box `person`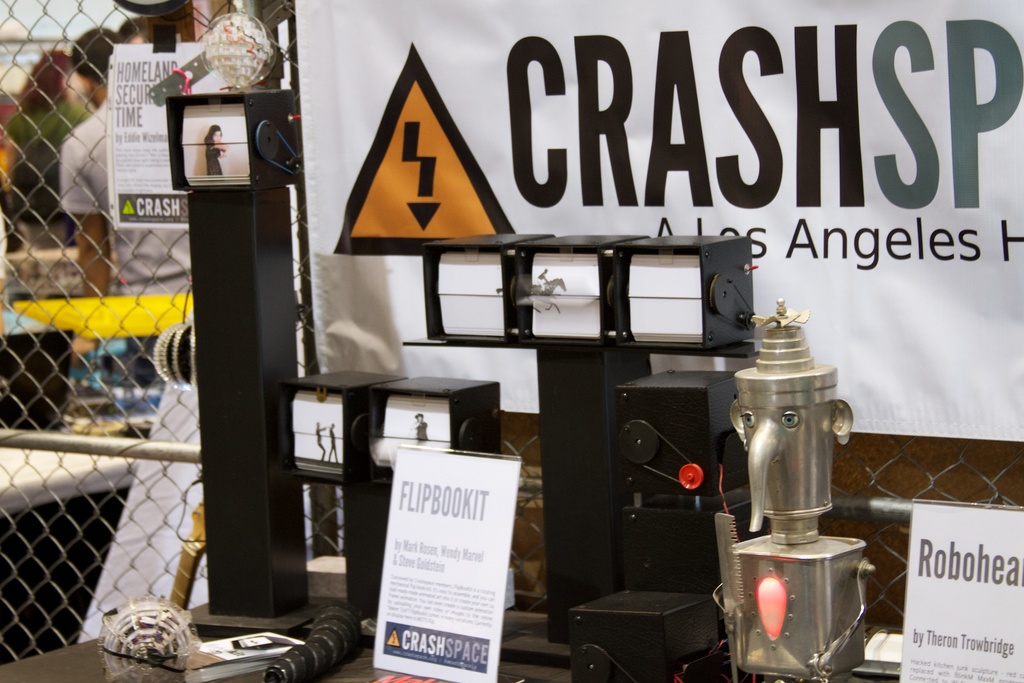
x1=0 y1=44 x2=102 y2=248
